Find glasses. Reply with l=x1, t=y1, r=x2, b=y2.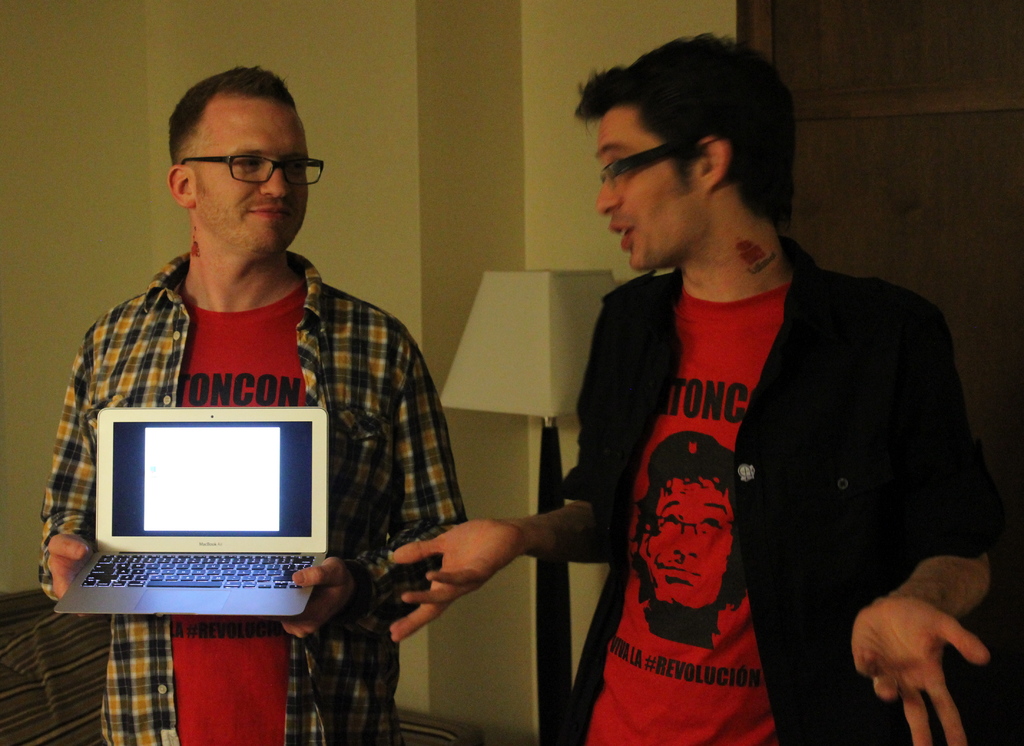
l=591, t=130, r=738, b=188.
